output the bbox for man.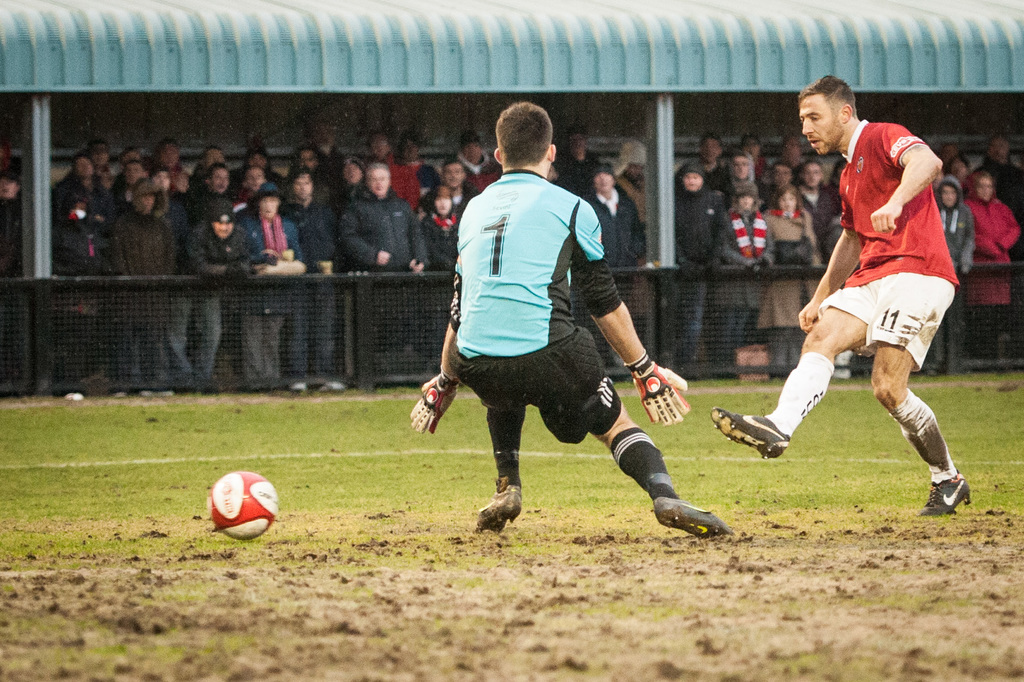
box=[551, 124, 605, 201].
